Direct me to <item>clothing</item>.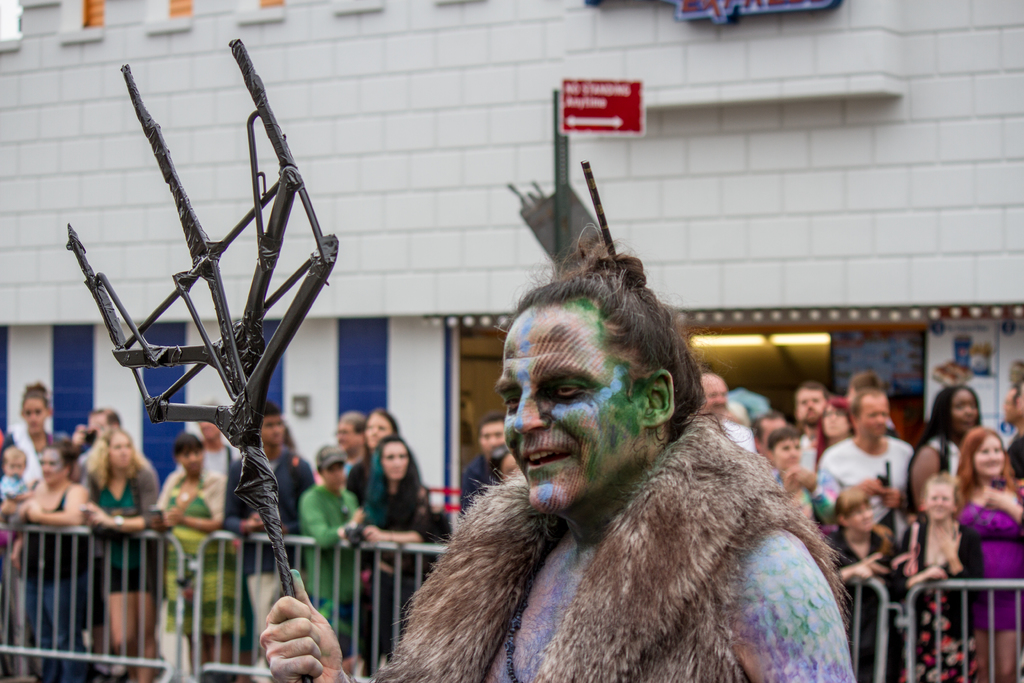
Direction: bbox=(17, 426, 70, 476).
